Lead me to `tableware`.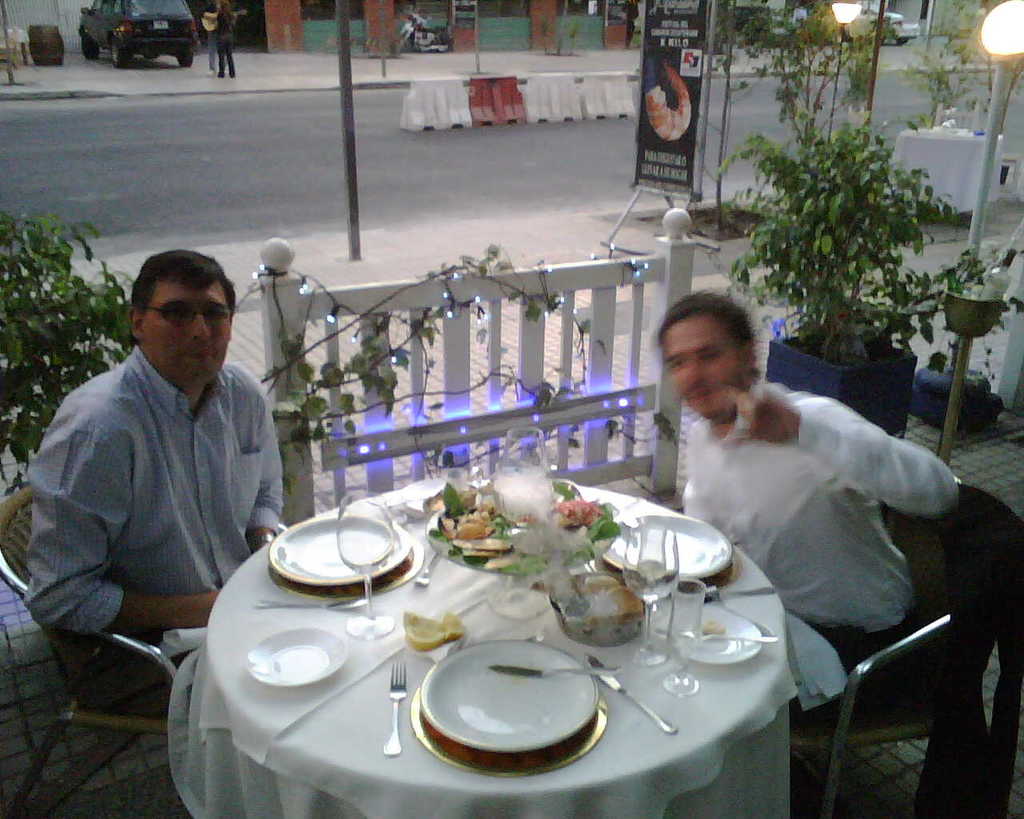
Lead to box(263, 517, 414, 586).
